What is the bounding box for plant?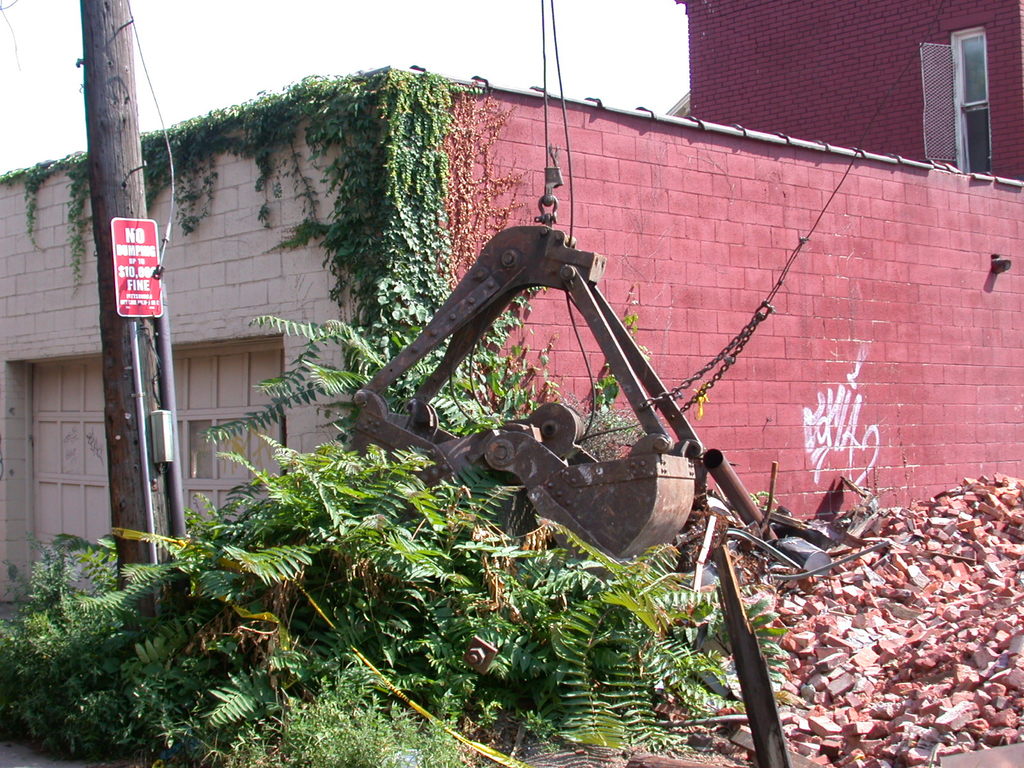
[x1=745, y1=490, x2=782, y2=514].
